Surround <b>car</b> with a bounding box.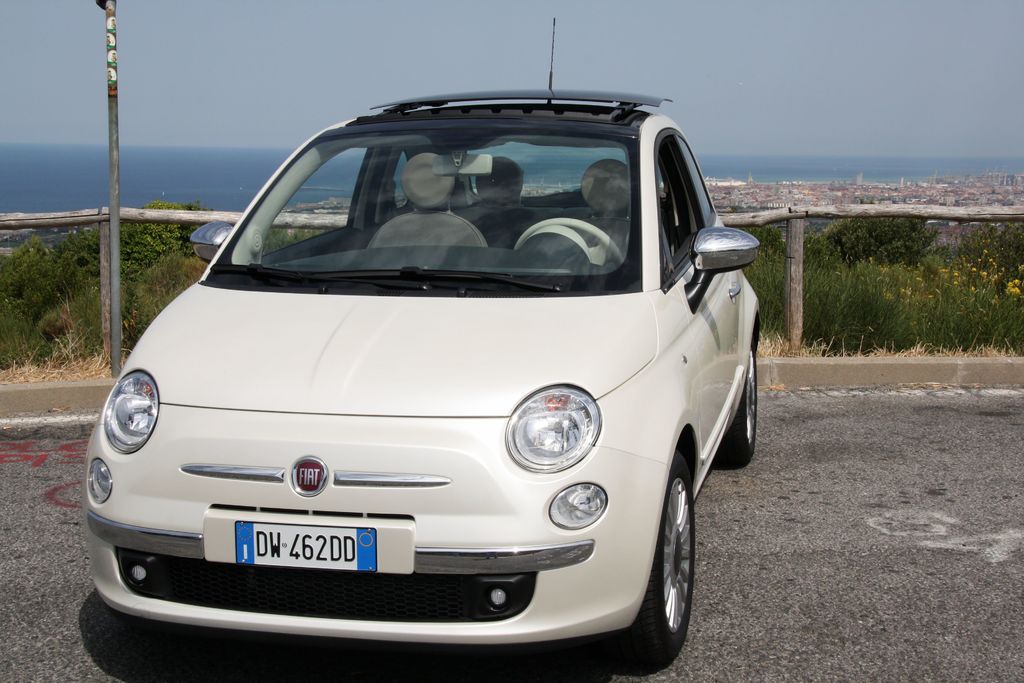
bbox=(74, 71, 756, 677).
